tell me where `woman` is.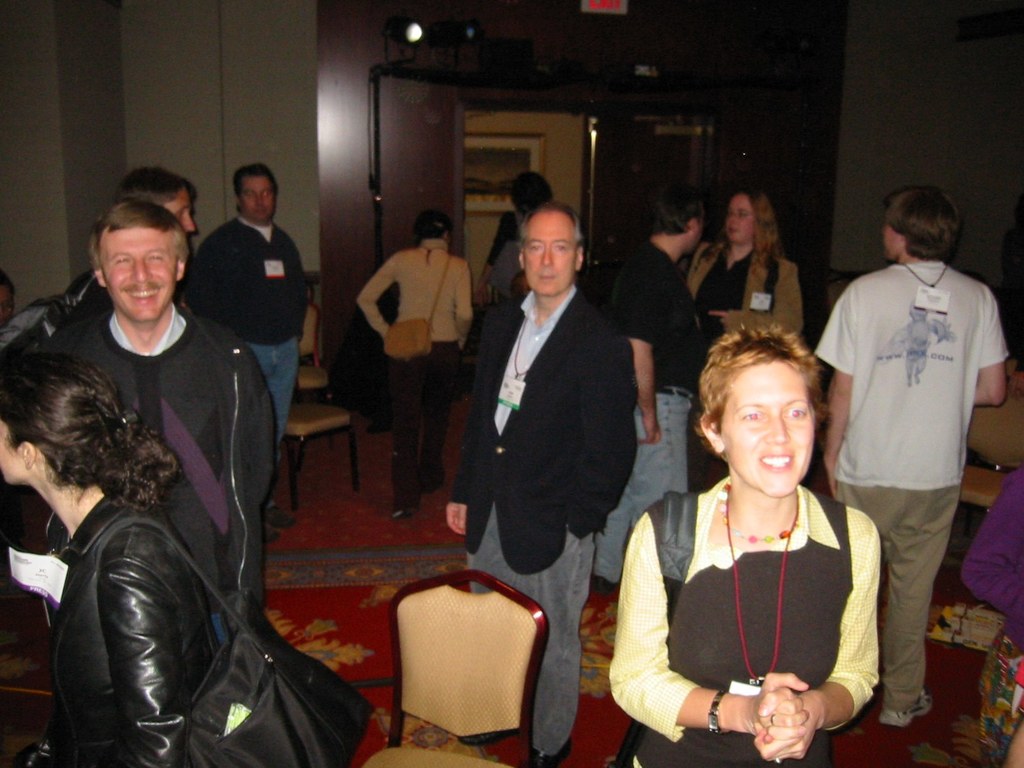
`woman` is at {"x1": 0, "y1": 352, "x2": 223, "y2": 767}.
